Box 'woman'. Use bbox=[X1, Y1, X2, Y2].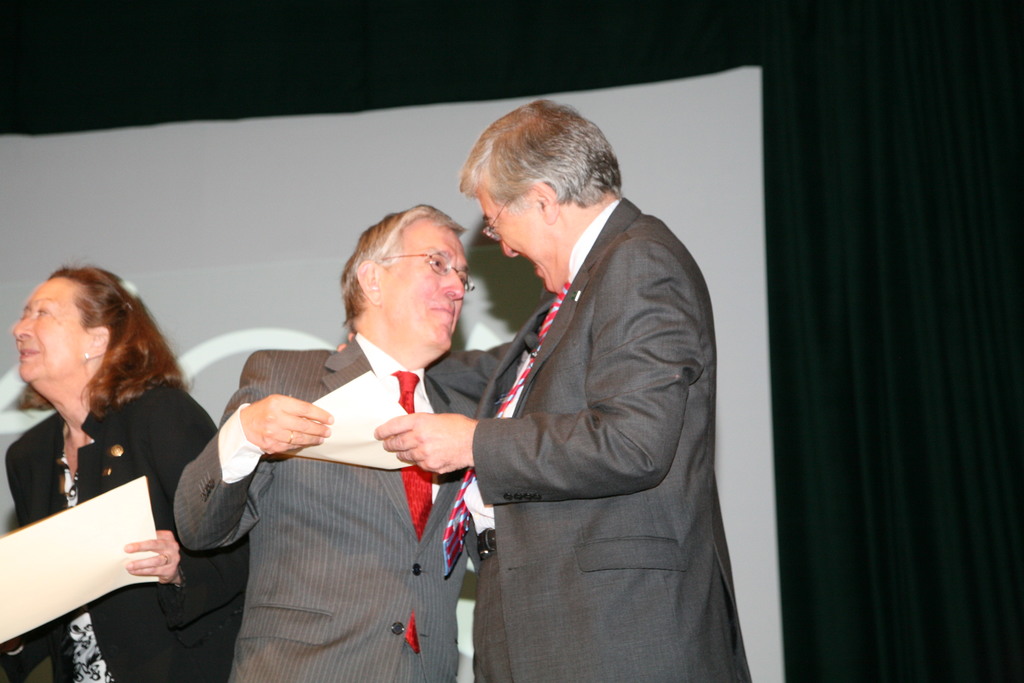
bbox=[1, 250, 212, 681].
